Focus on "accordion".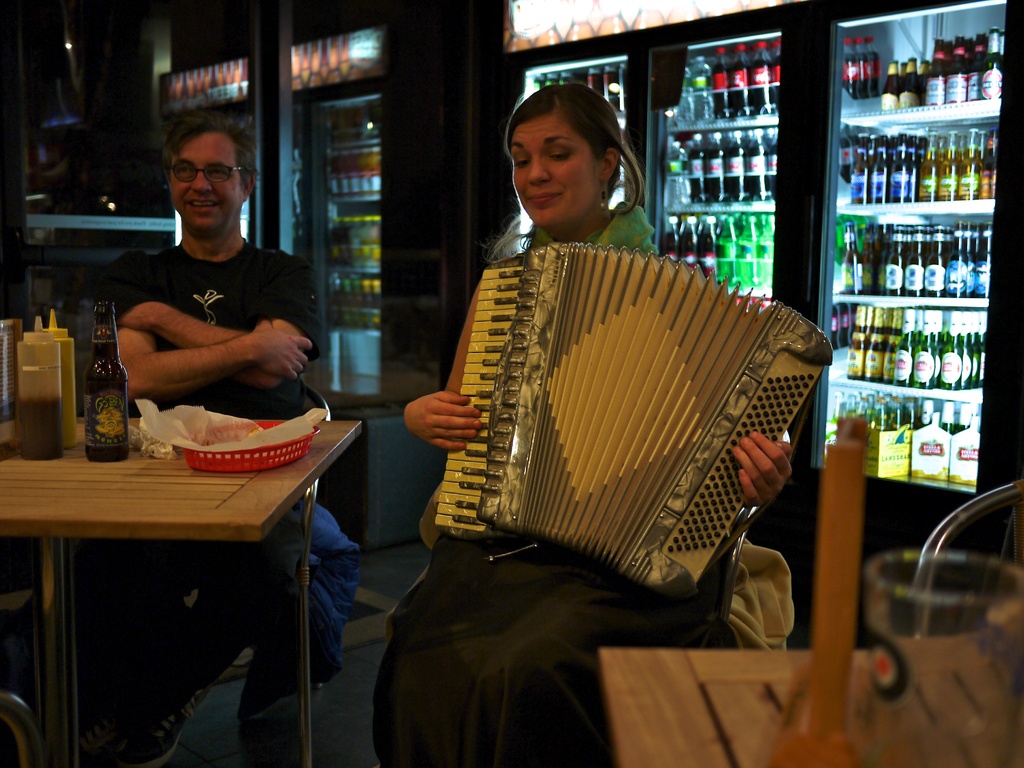
Focused at select_region(426, 236, 832, 592).
